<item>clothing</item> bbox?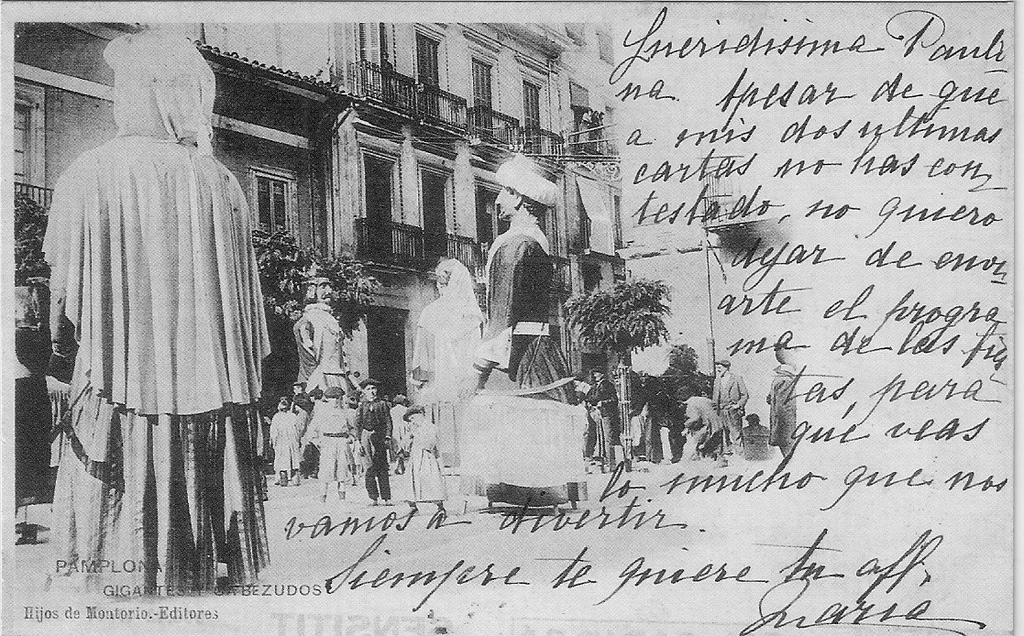
315,405,346,488
